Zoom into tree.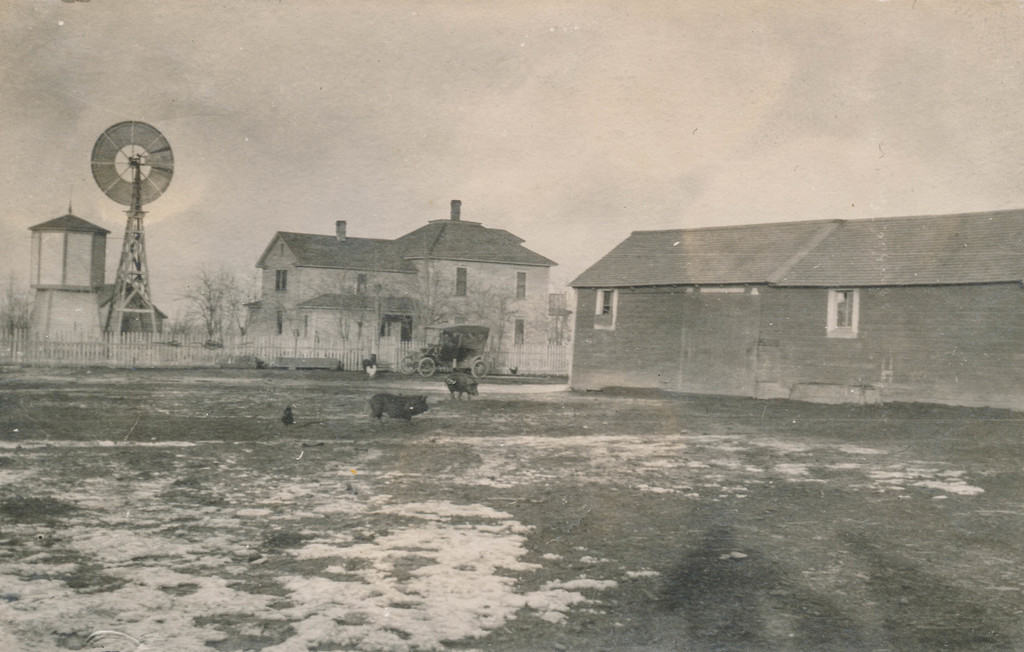
Zoom target: l=171, t=259, r=247, b=337.
